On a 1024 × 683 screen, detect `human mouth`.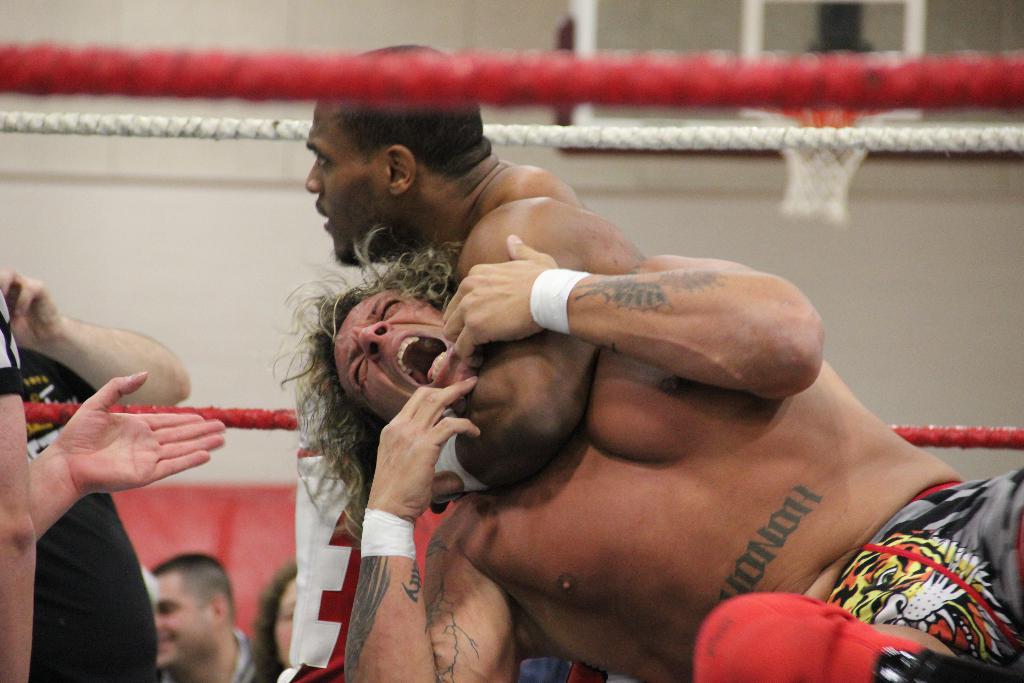
rect(394, 334, 451, 390).
